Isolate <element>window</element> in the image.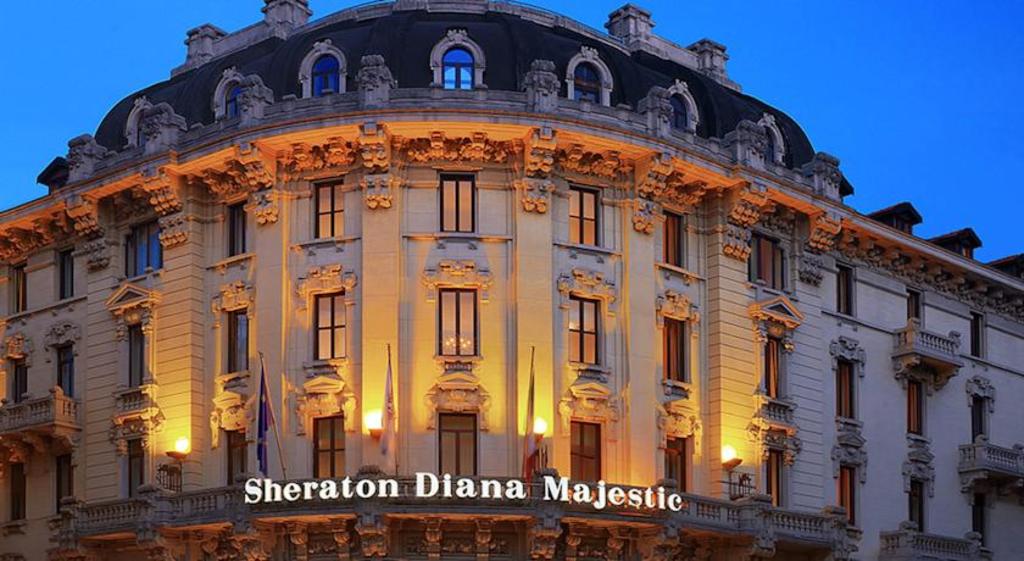
Isolated region: bbox=[979, 495, 989, 545].
